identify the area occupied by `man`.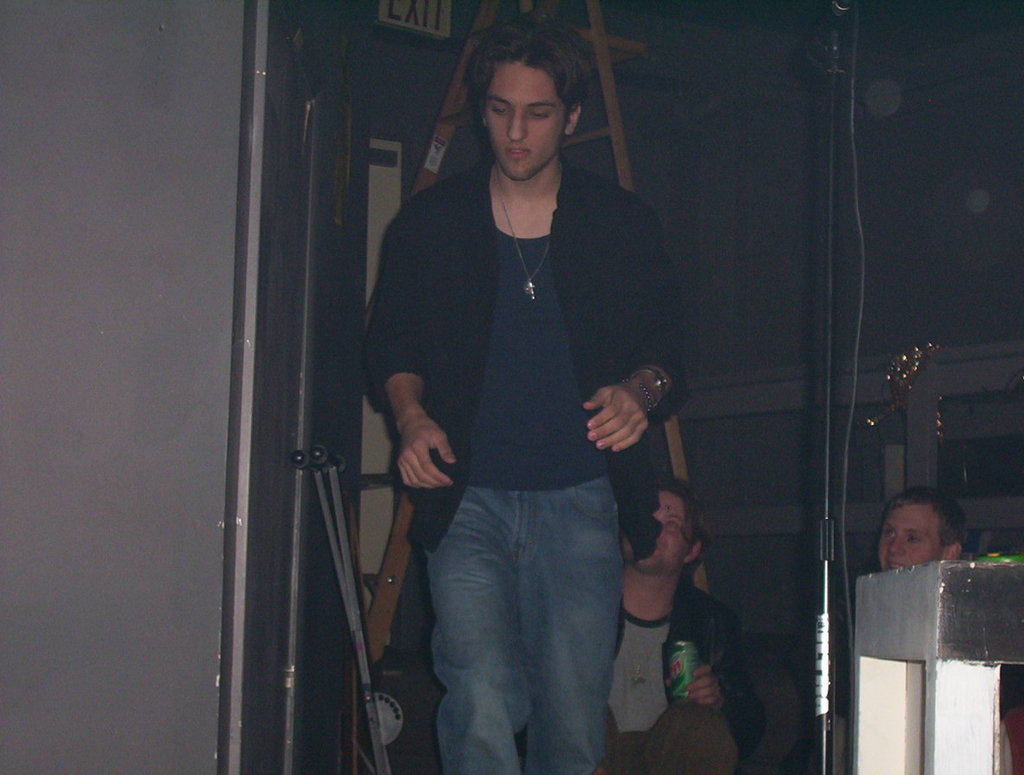
Area: region(874, 484, 976, 573).
